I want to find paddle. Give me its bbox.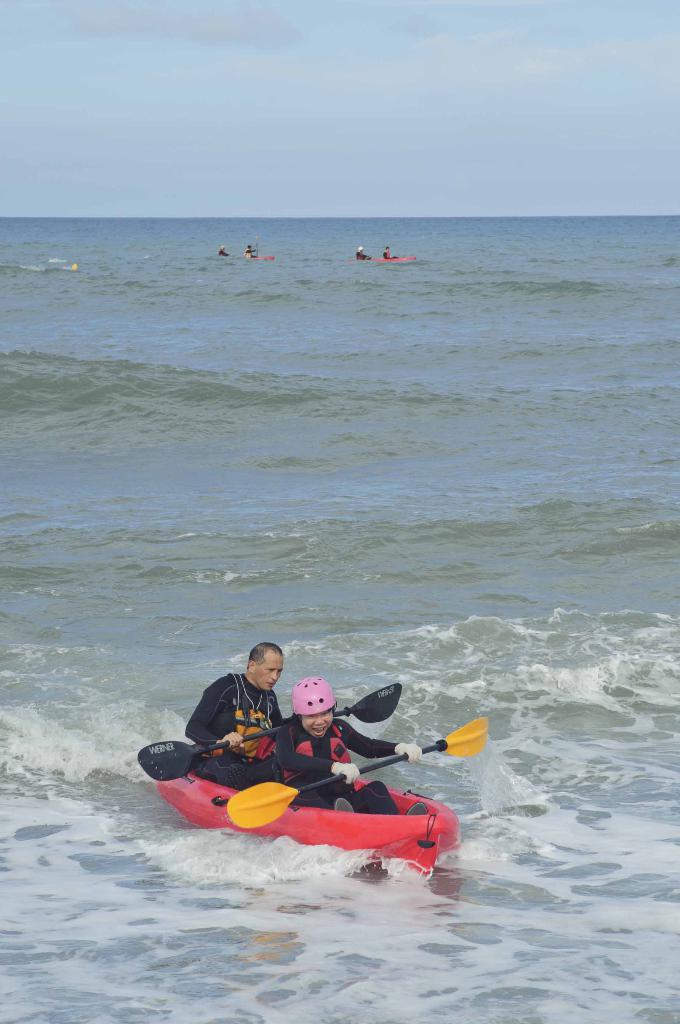
locate(229, 710, 490, 824).
